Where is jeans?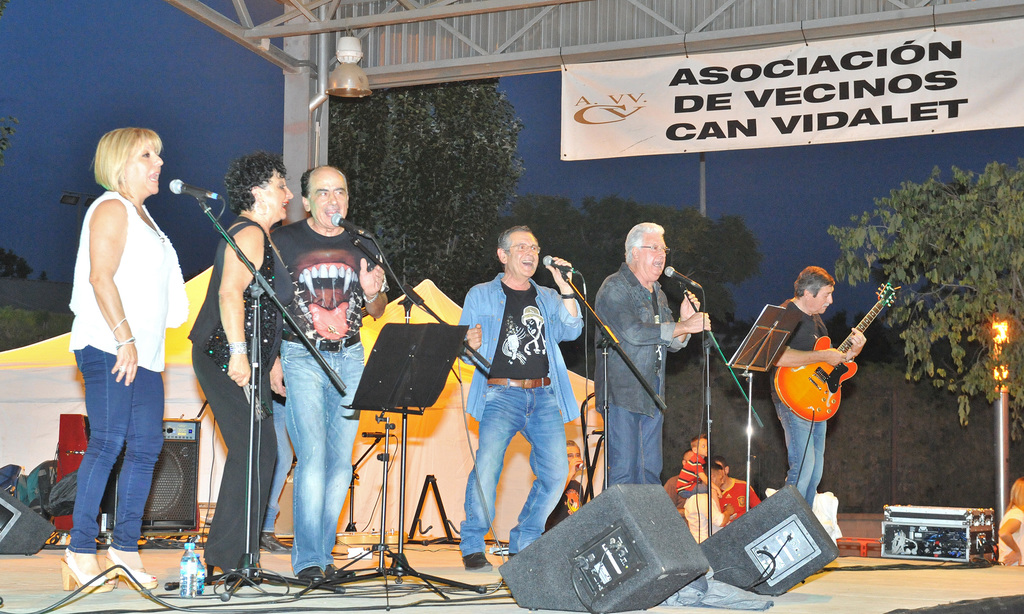
Rect(261, 393, 291, 533).
